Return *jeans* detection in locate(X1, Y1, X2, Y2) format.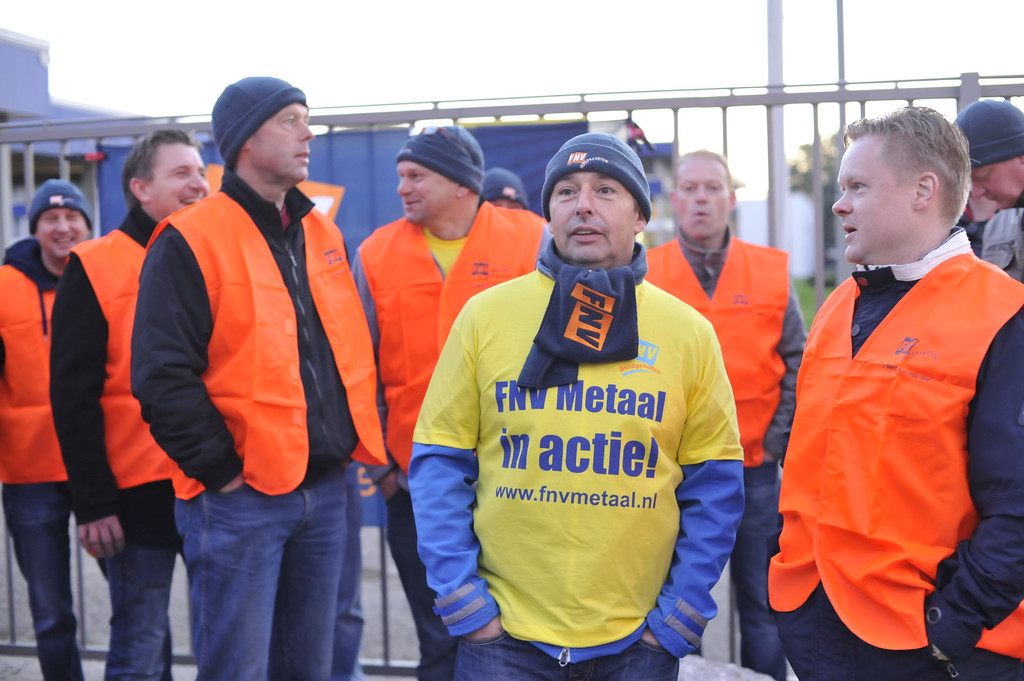
locate(451, 630, 678, 680).
